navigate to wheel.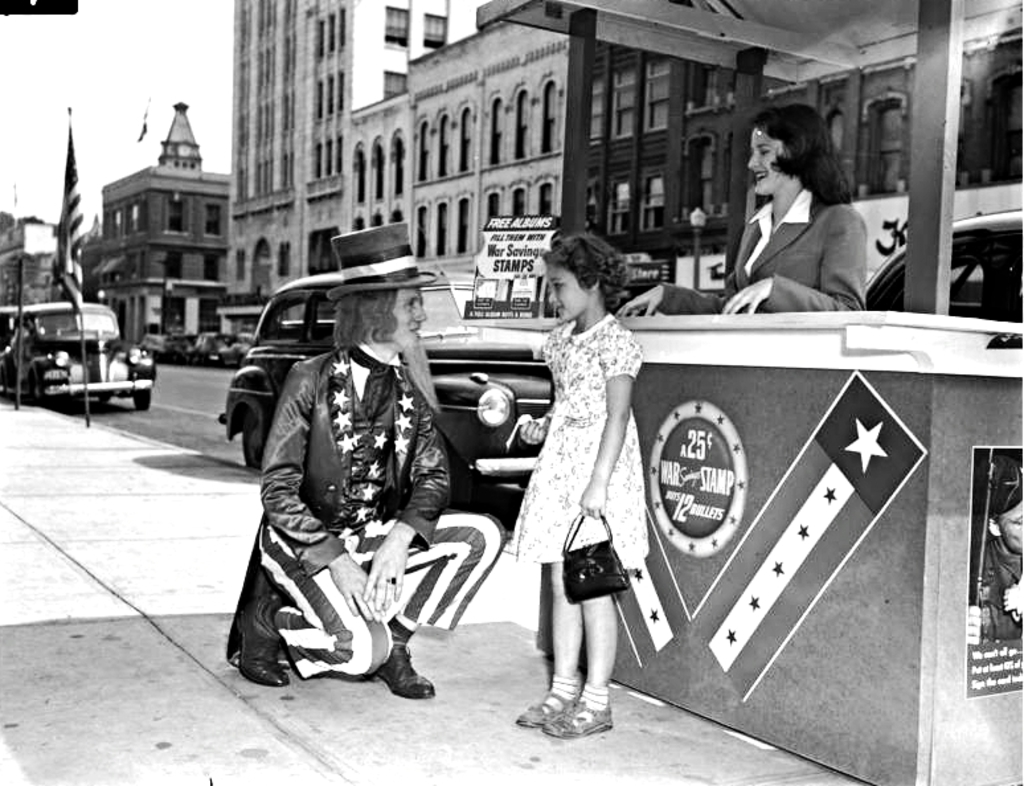
Navigation target: 135, 386, 155, 414.
